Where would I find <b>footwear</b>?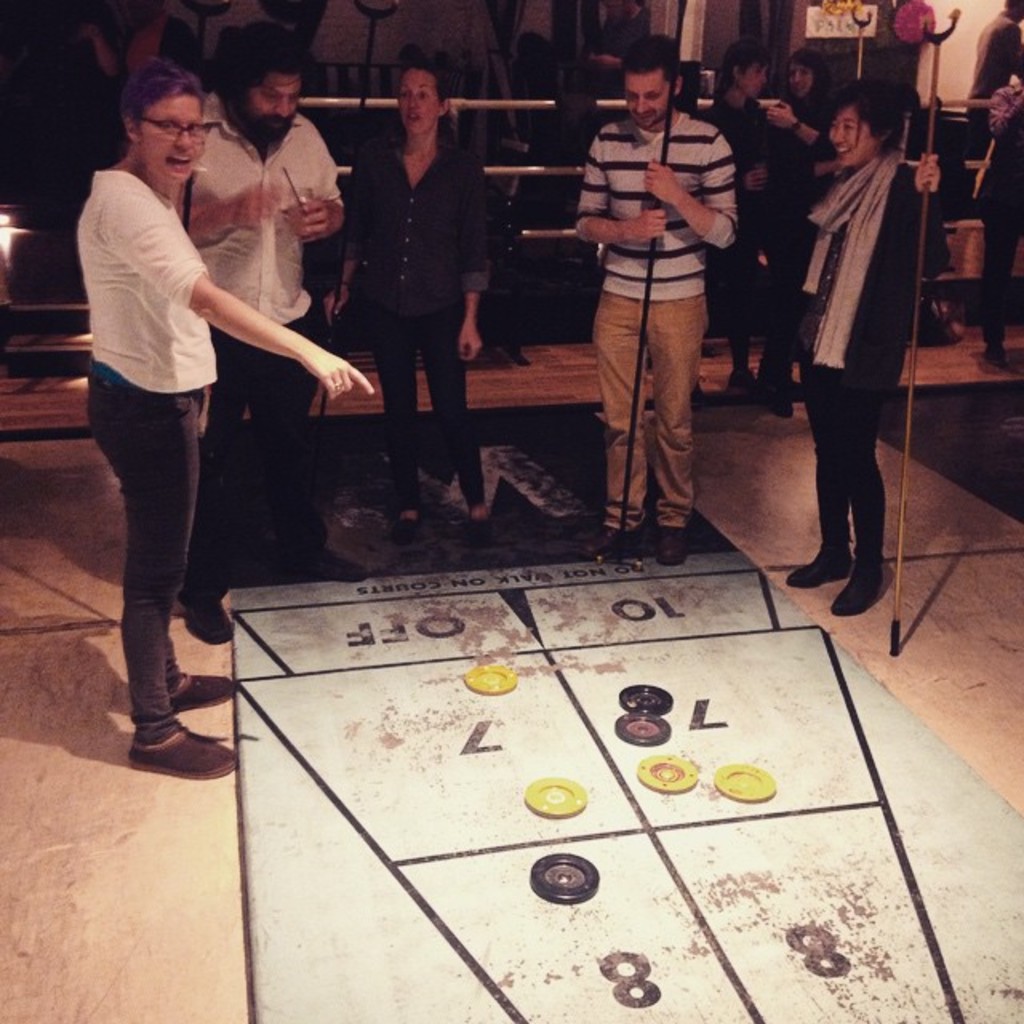
At 181, 590, 237, 653.
